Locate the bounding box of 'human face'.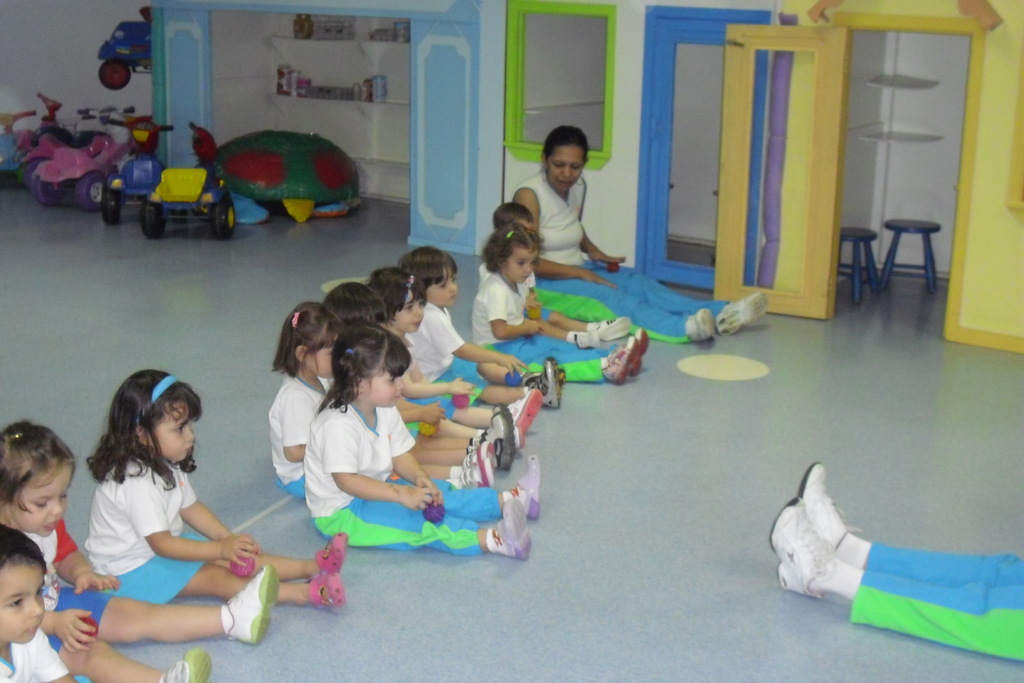
Bounding box: [548,148,585,188].
